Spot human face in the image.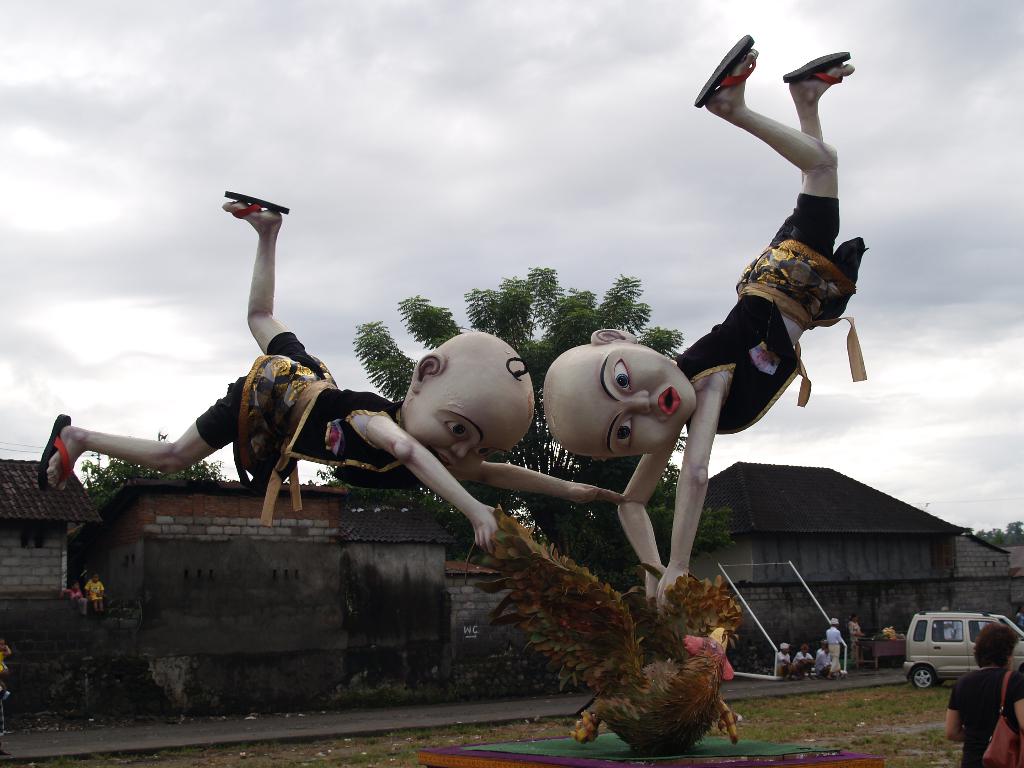
human face found at box=[558, 341, 701, 451].
